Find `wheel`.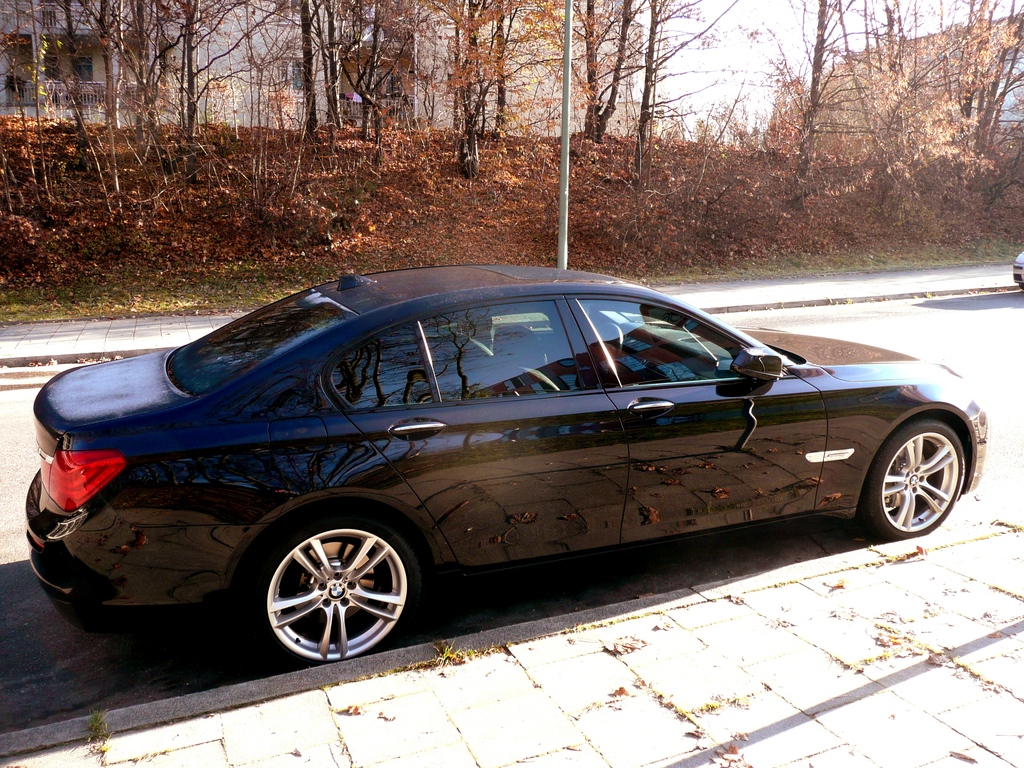
<box>598,324,625,358</box>.
